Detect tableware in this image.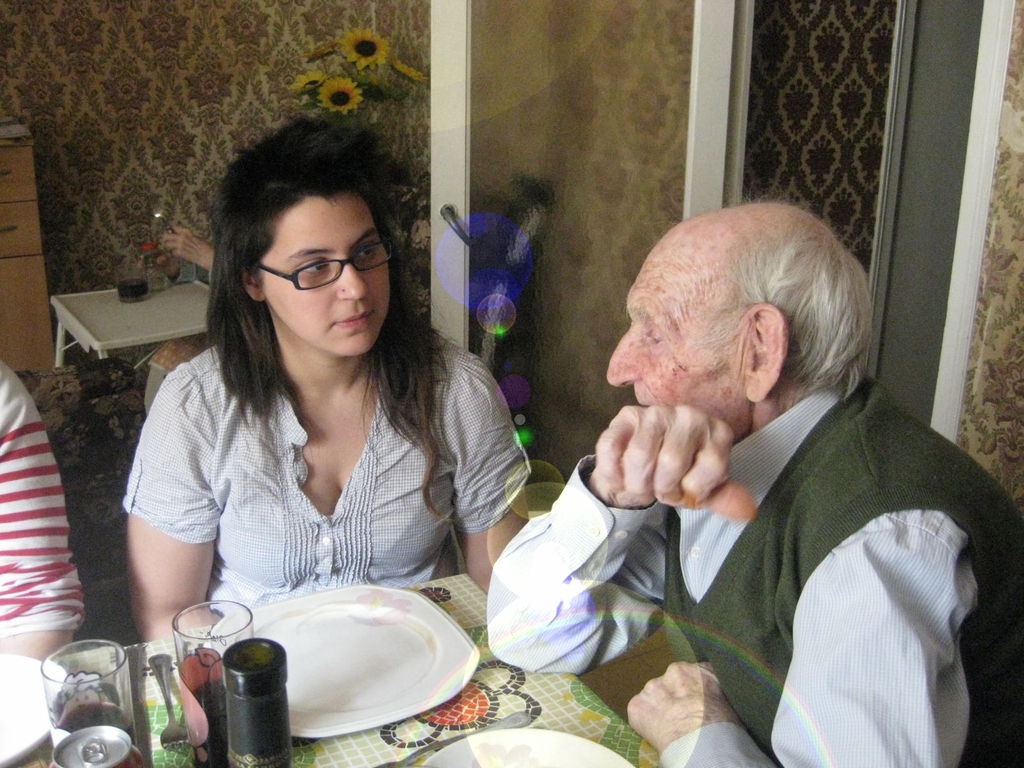
Detection: box=[203, 580, 481, 740].
